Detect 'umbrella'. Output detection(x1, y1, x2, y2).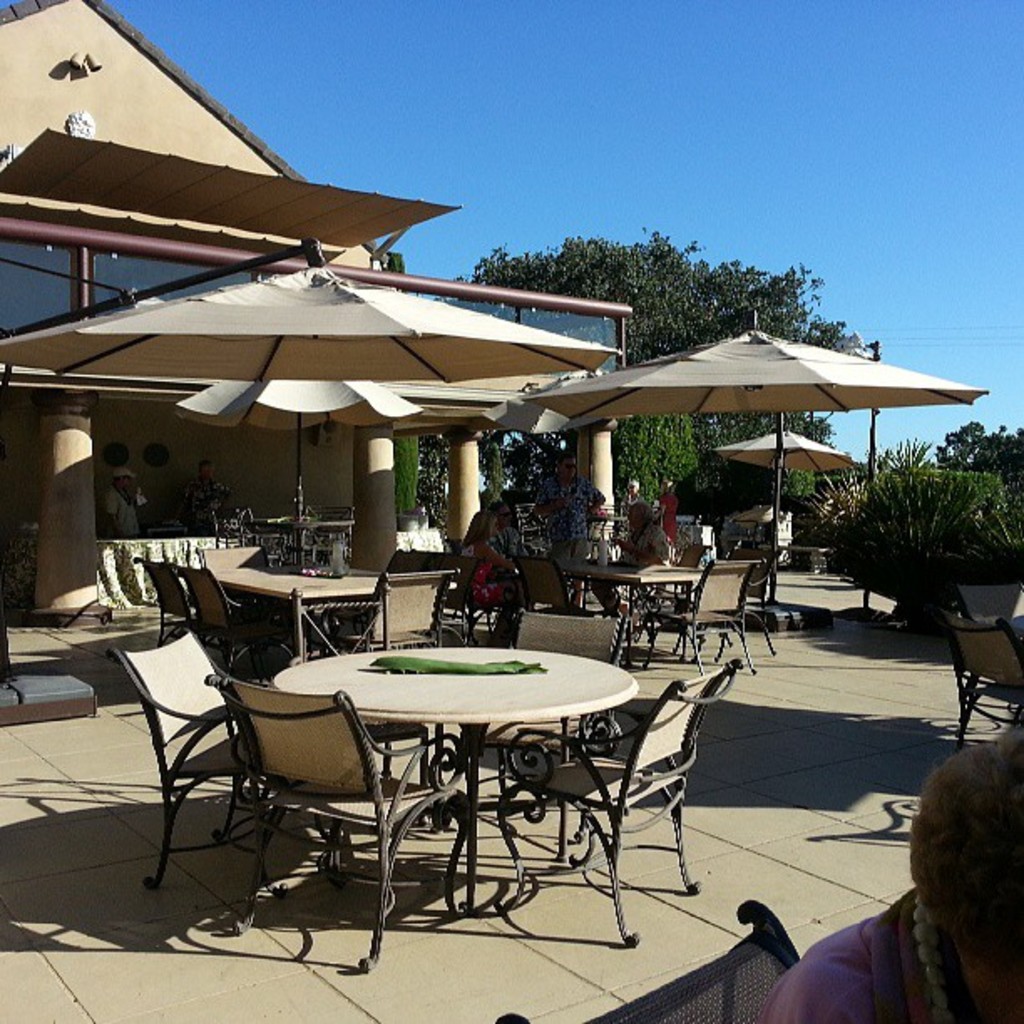
detection(171, 378, 423, 567).
